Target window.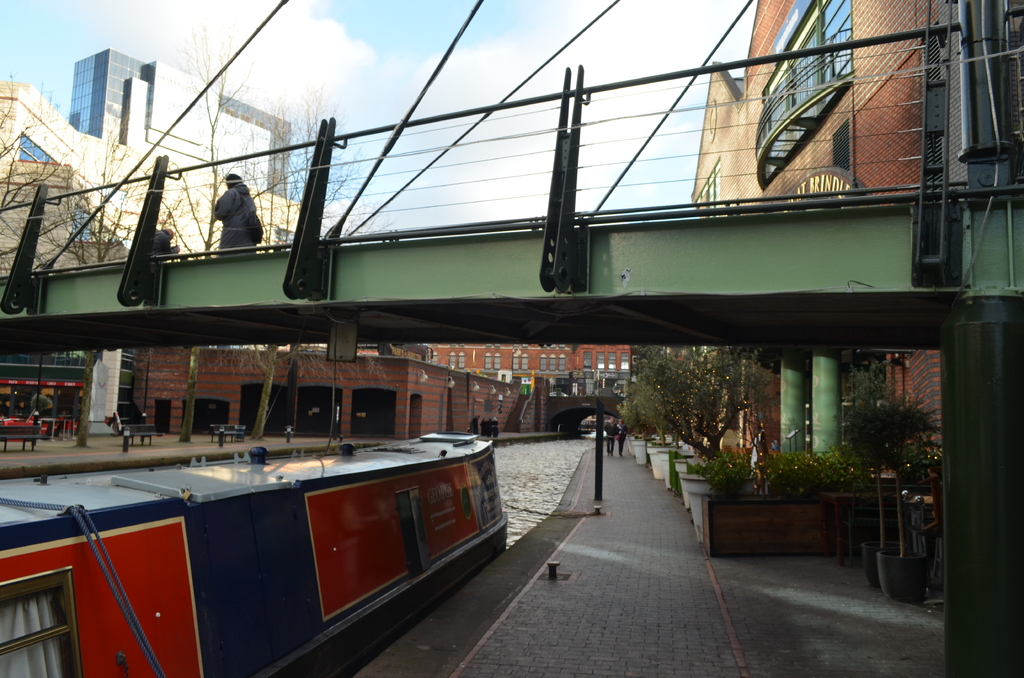
Target region: <region>595, 353, 605, 370</region>.
